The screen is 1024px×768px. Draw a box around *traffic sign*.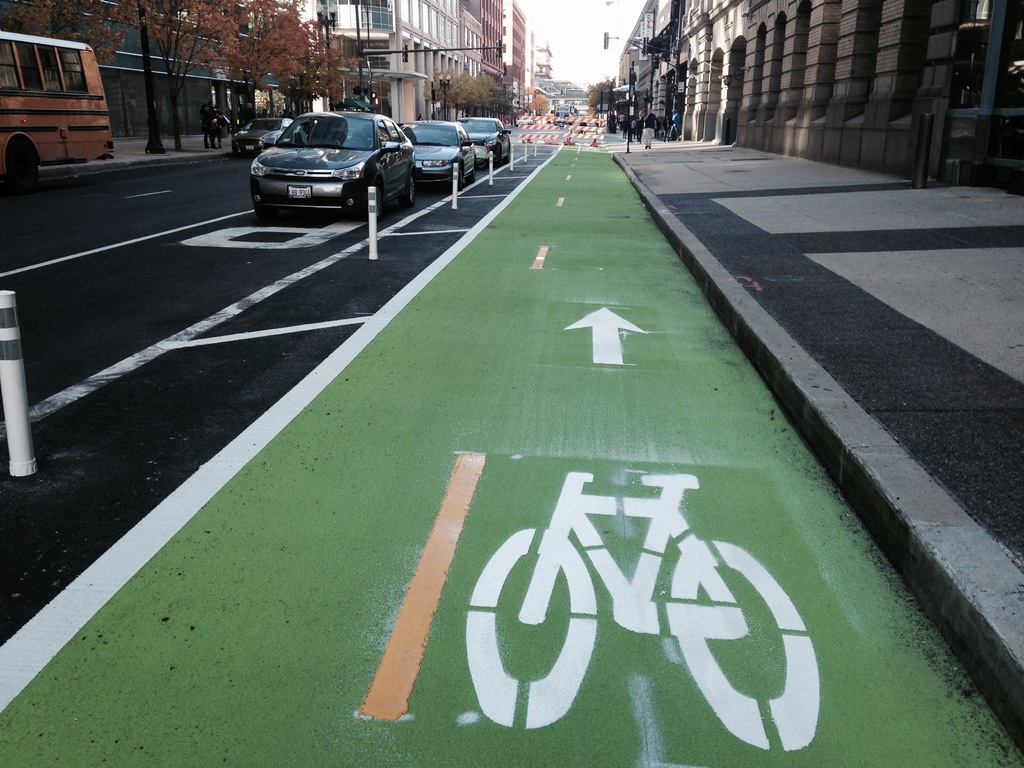
567 308 646 362.
